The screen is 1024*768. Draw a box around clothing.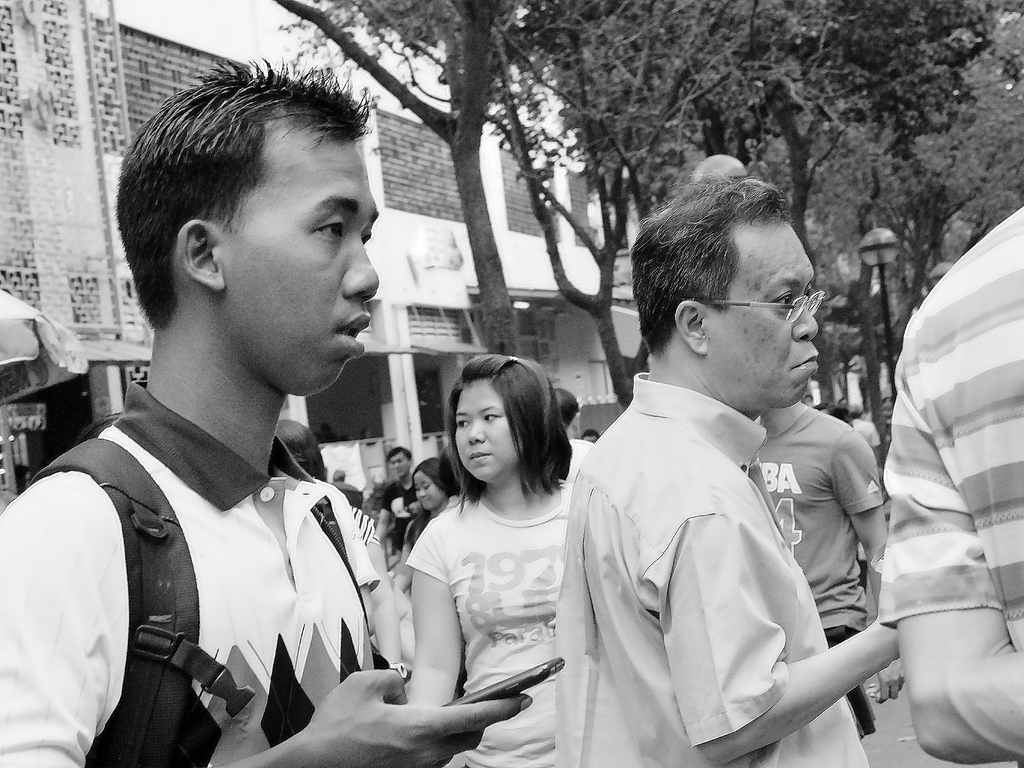
874:200:1023:653.
